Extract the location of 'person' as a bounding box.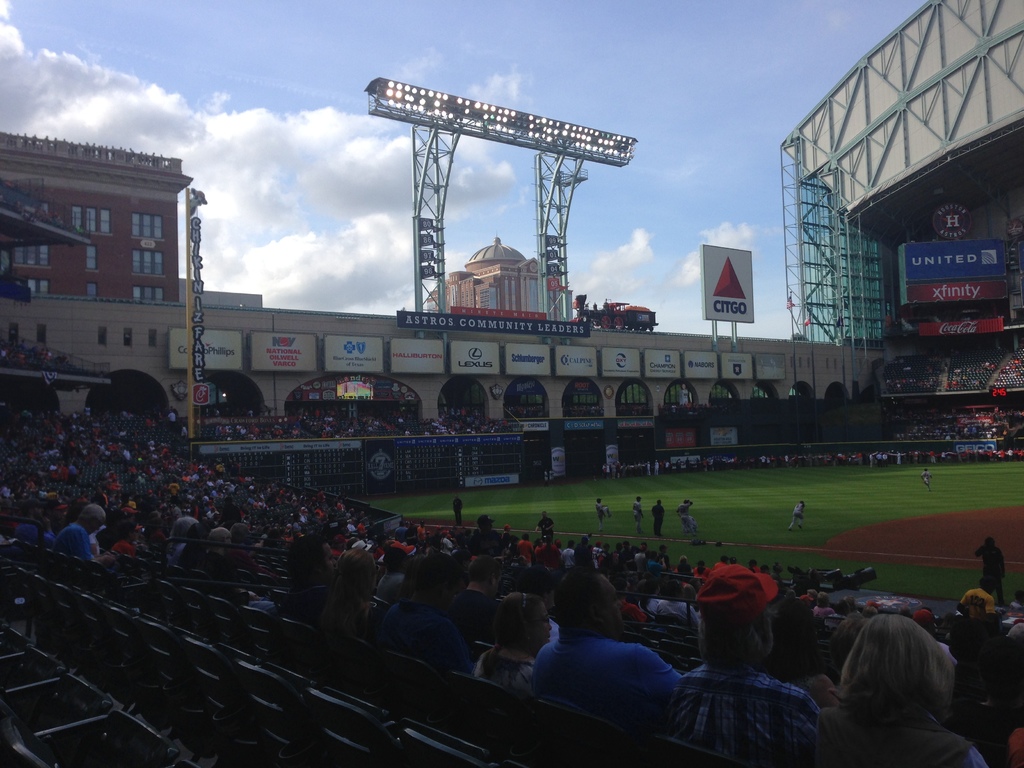
(15, 495, 45, 541).
